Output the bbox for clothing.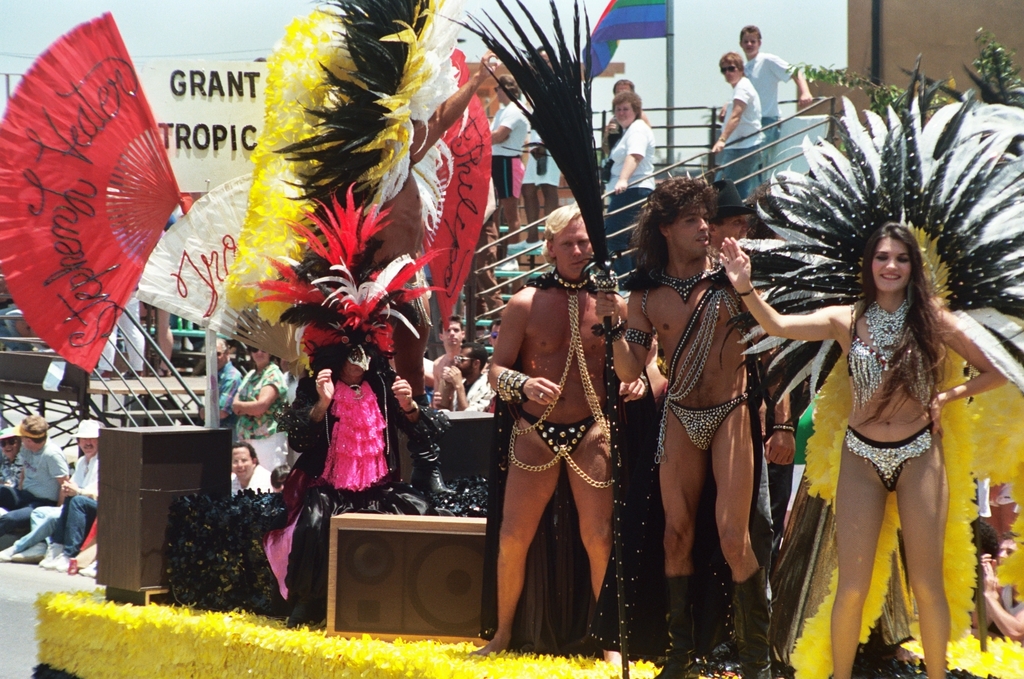
(left=742, top=49, right=801, bottom=196).
